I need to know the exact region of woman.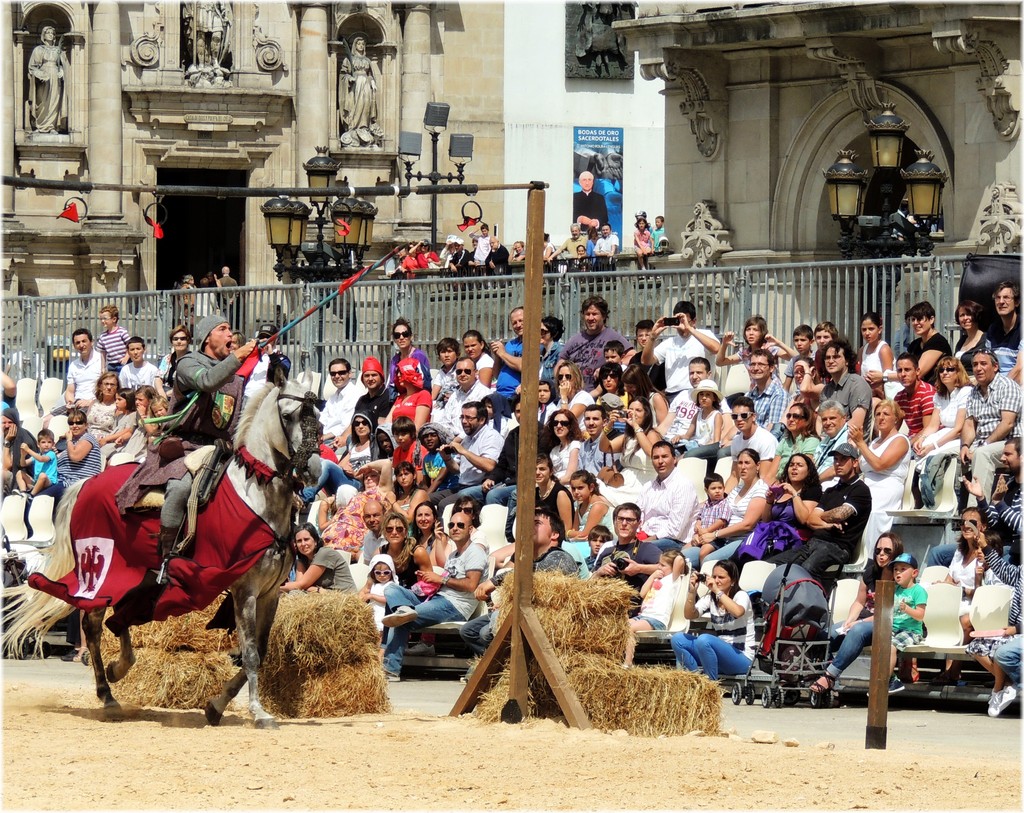
Region: (x1=668, y1=555, x2=760, y2=682).
